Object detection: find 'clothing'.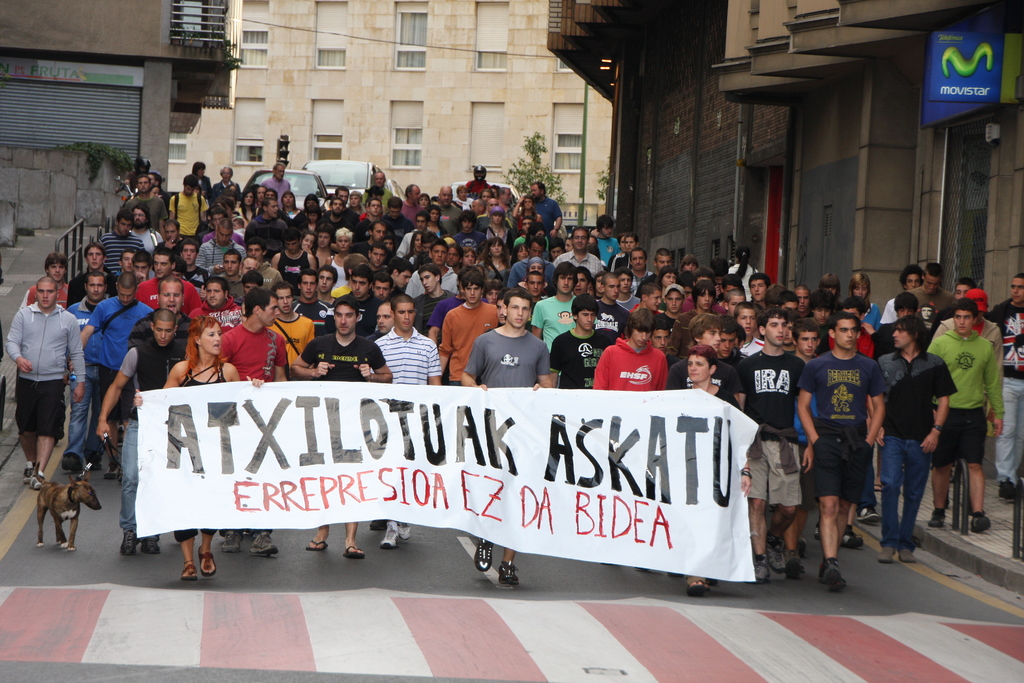
113, 407, 139, 516.
